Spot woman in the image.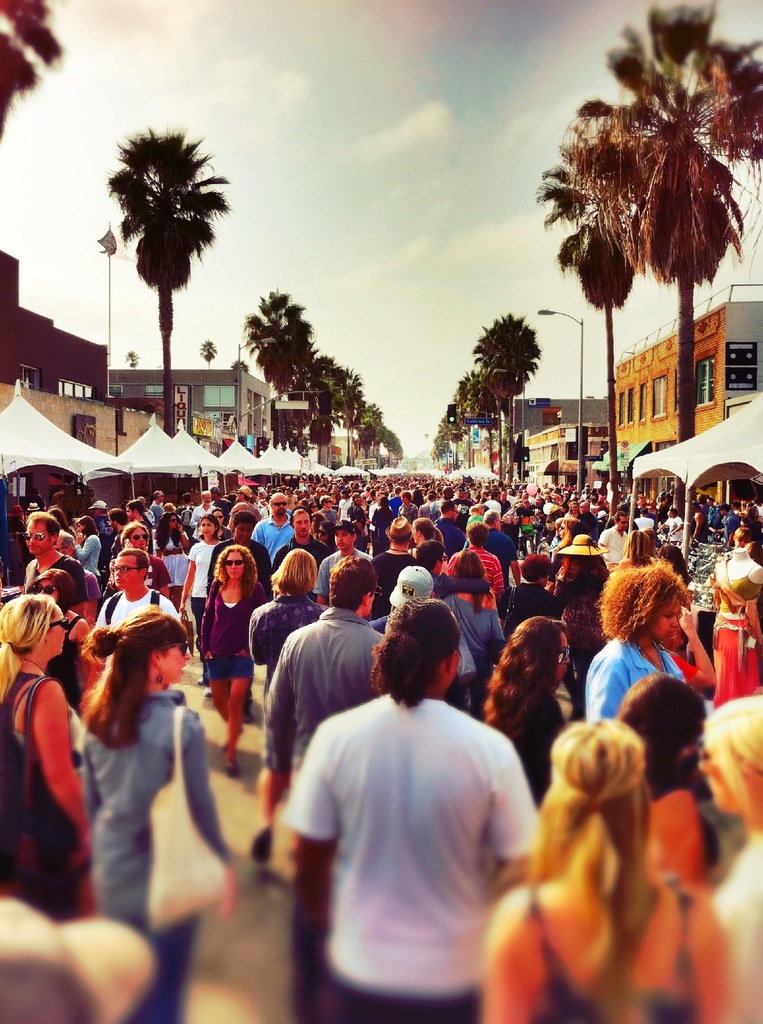
woman found at [478,728,703,1023].
